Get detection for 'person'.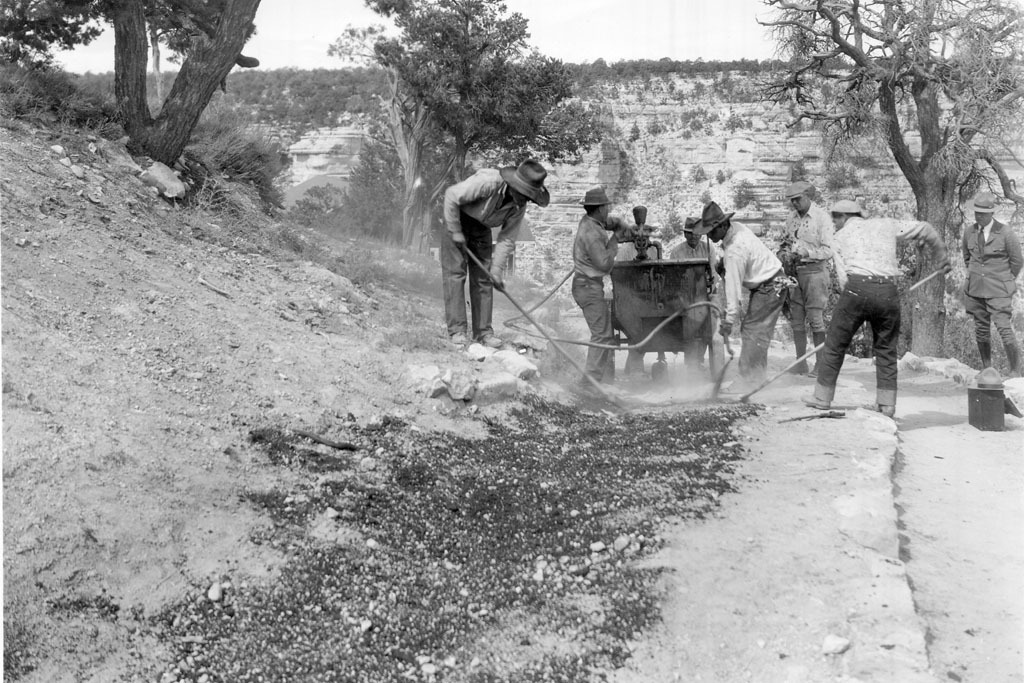
Detection: left=957, top=193, right=1021, bottom=373.
